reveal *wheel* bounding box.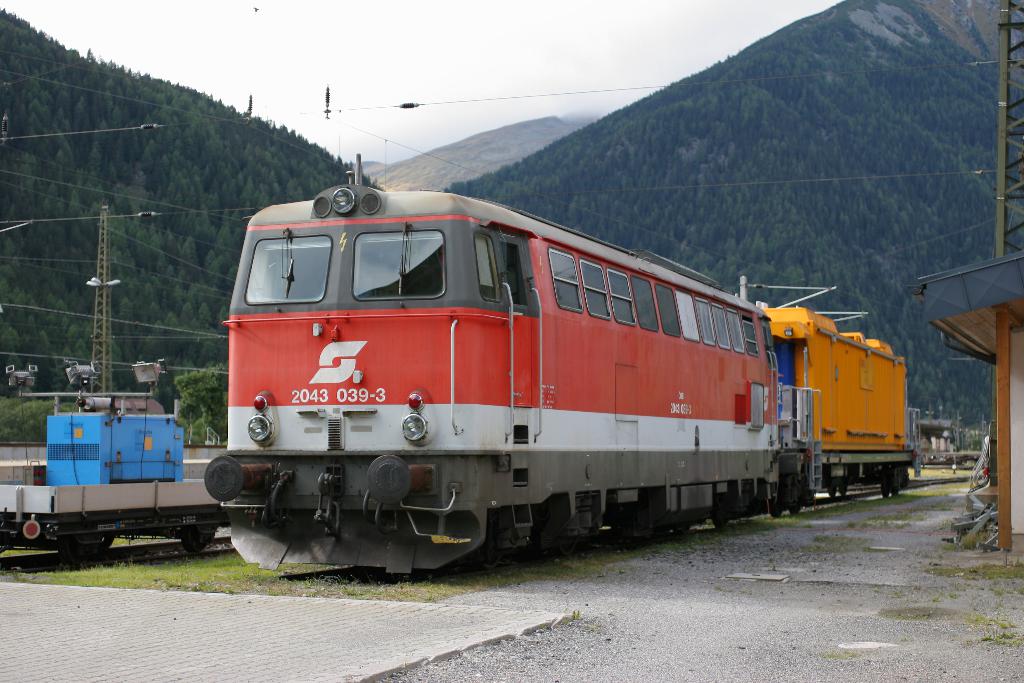
Revealed: l=829, t=477, r=850, b=501.
